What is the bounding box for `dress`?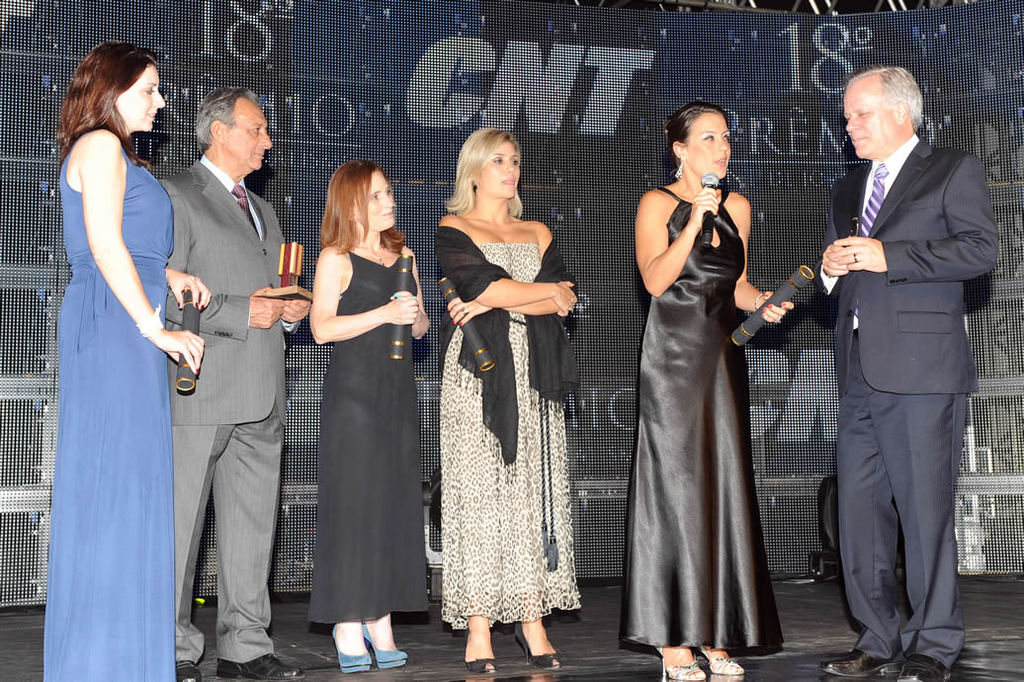
[left=306, top=241, right=429, bottom=623].
